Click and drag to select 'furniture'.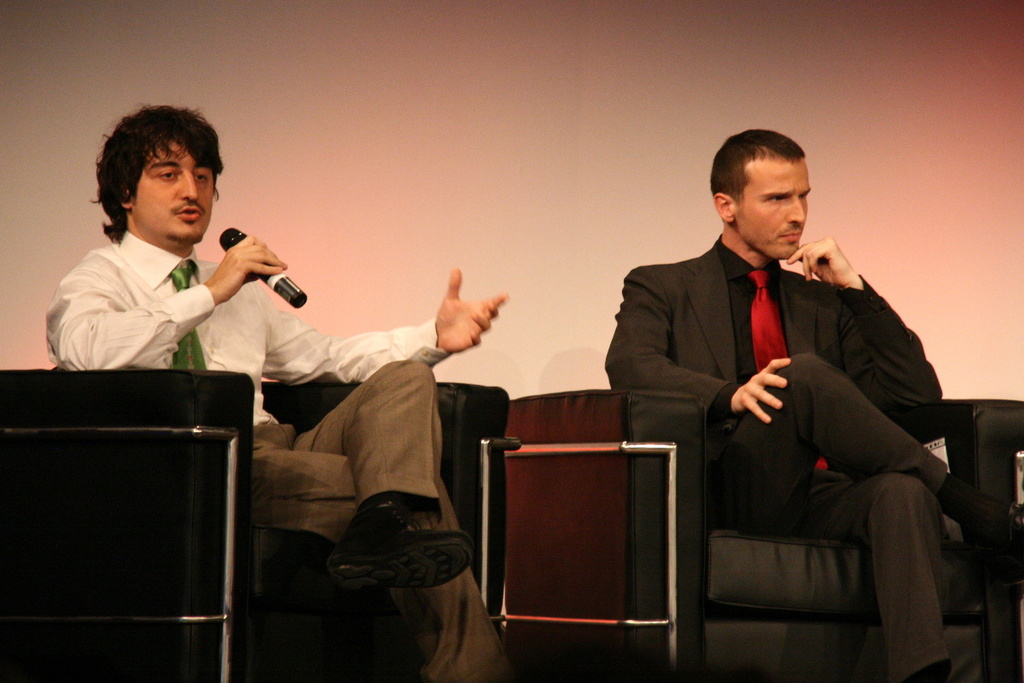
Selection: (0,364,511,682).
